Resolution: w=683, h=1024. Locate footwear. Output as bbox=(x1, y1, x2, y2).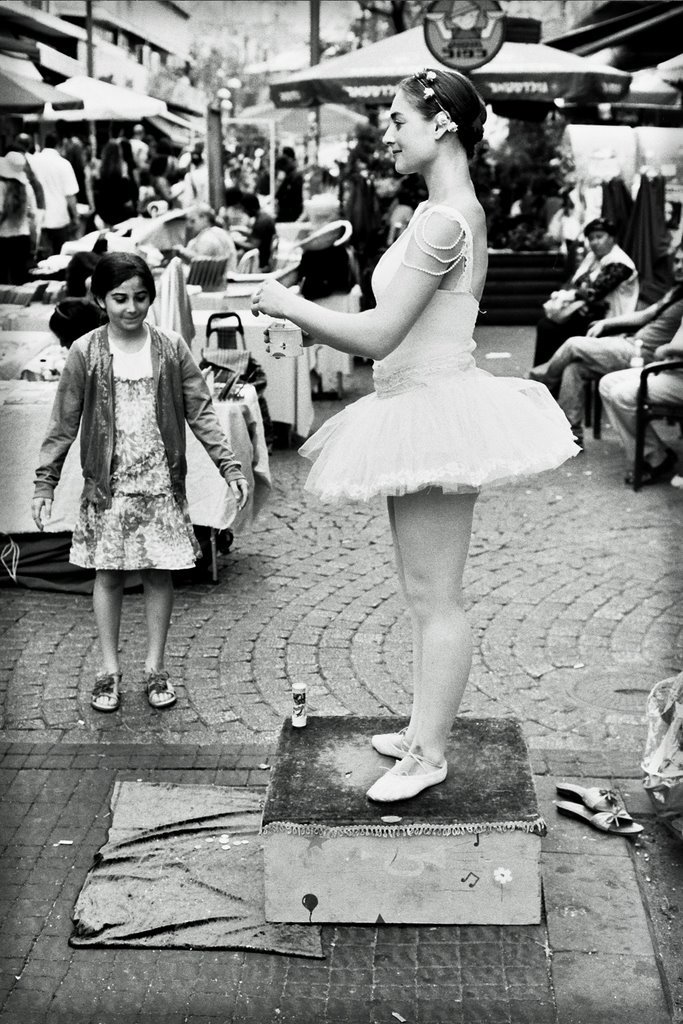
bbox=(138, 659, 181, 714).
